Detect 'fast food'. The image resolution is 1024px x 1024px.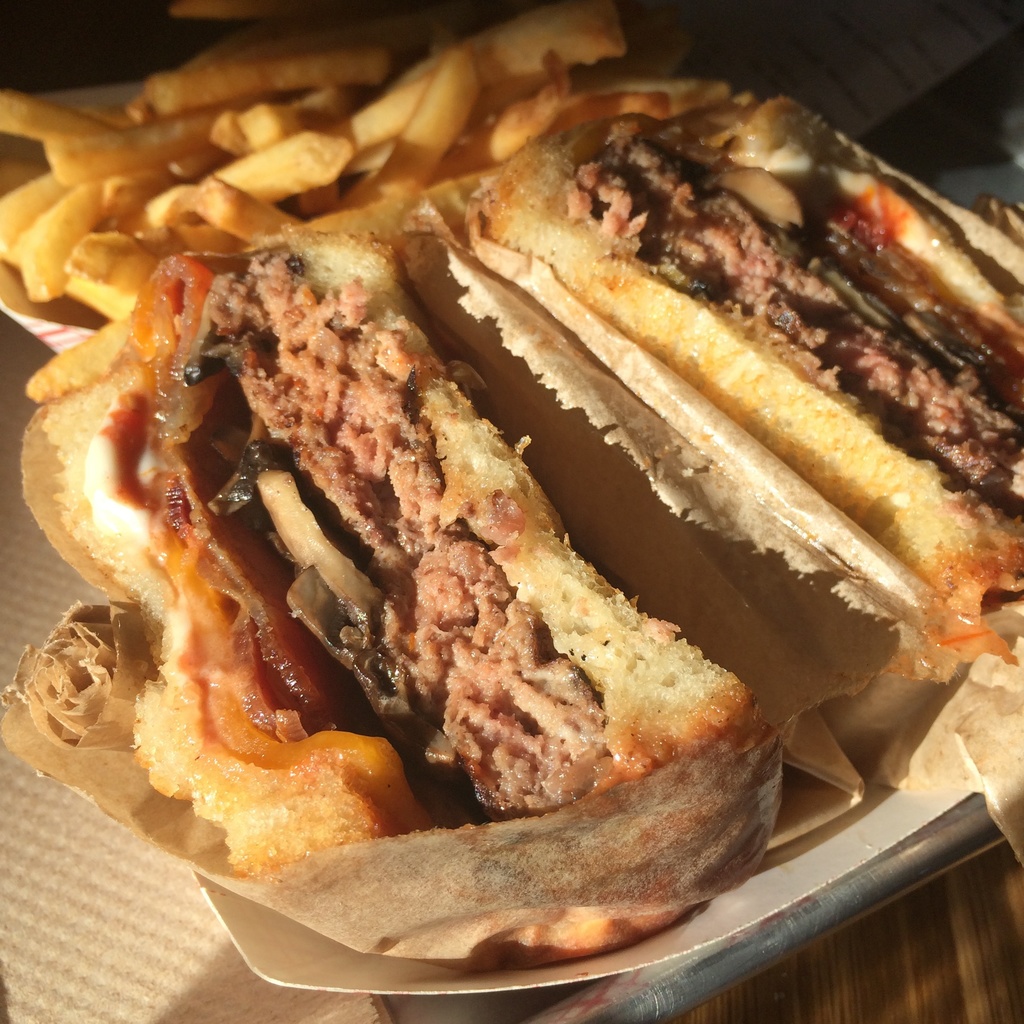
0,0,628,323.
